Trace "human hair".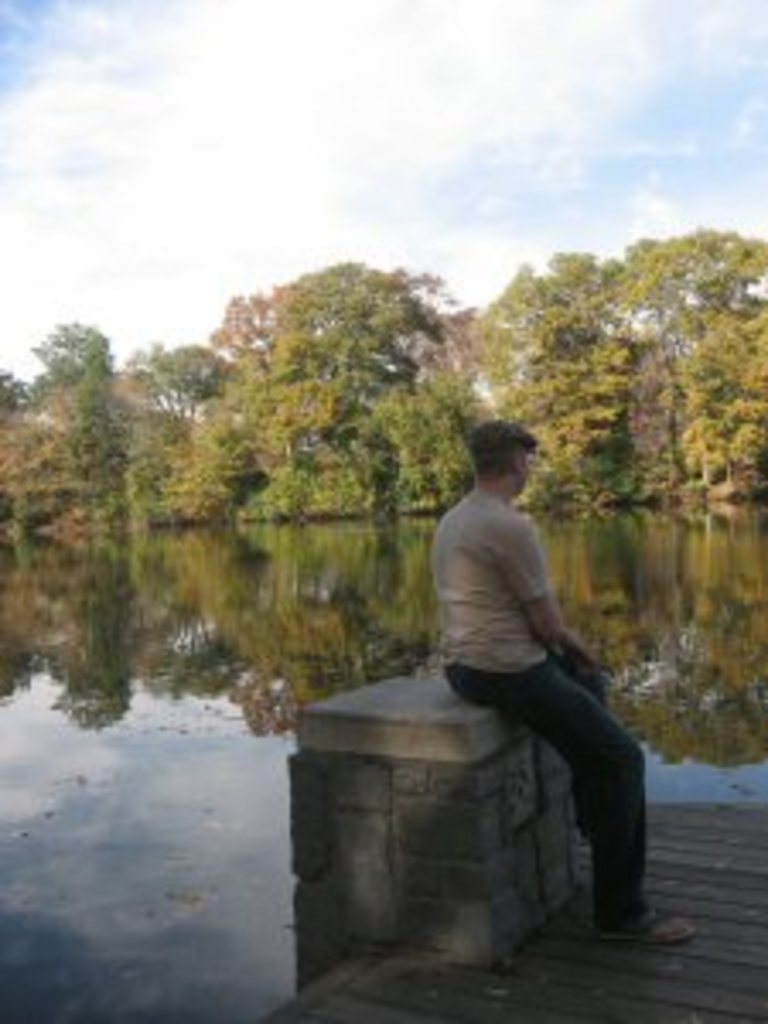
Traced to rect(468, 416, 536, 478).
